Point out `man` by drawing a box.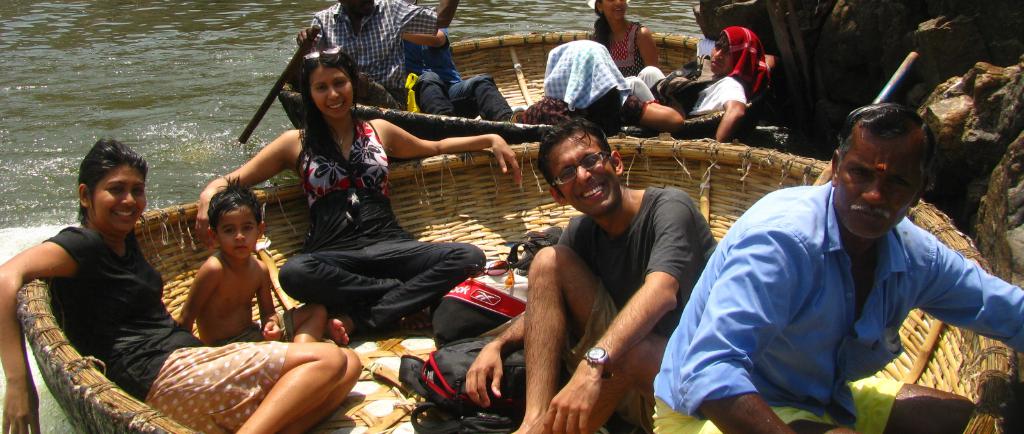
box=[290, 0, 497, 135].
